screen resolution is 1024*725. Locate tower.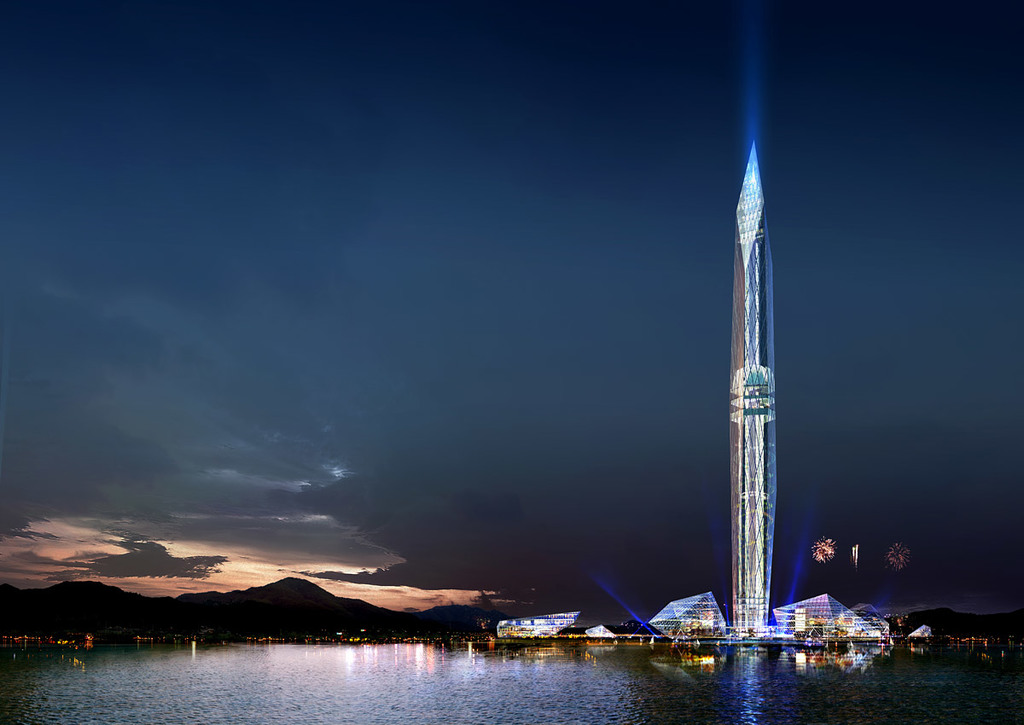
(732,144,774,640).
